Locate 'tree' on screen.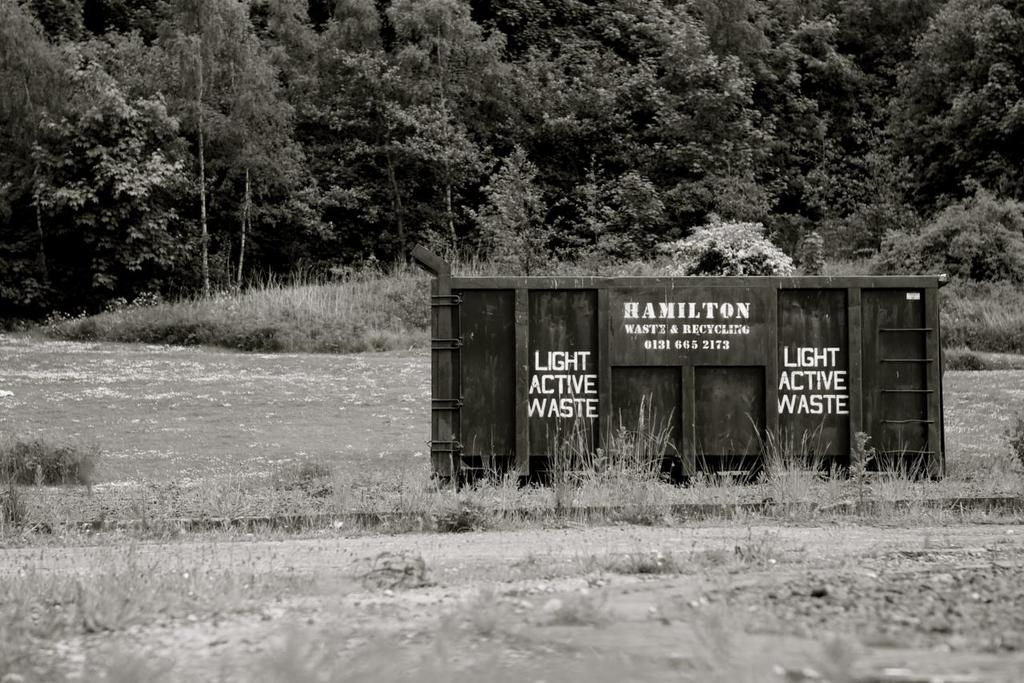
On screen at 319:0:391:285.
